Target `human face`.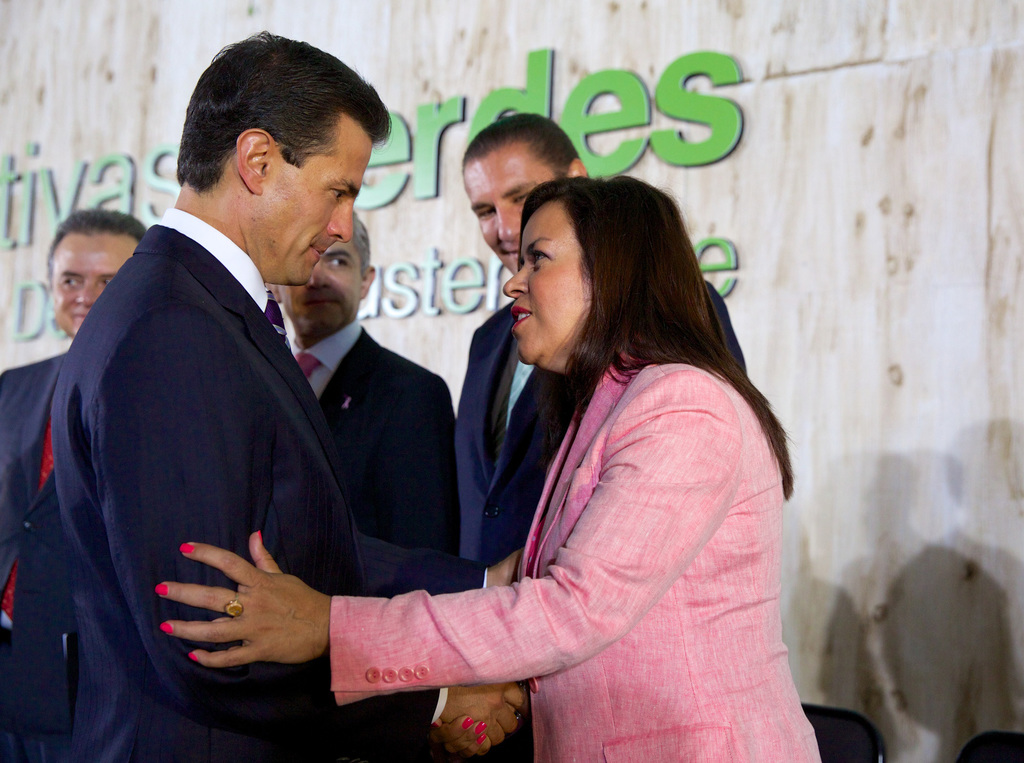
Target region: rect(471, 159, 559, 275).
